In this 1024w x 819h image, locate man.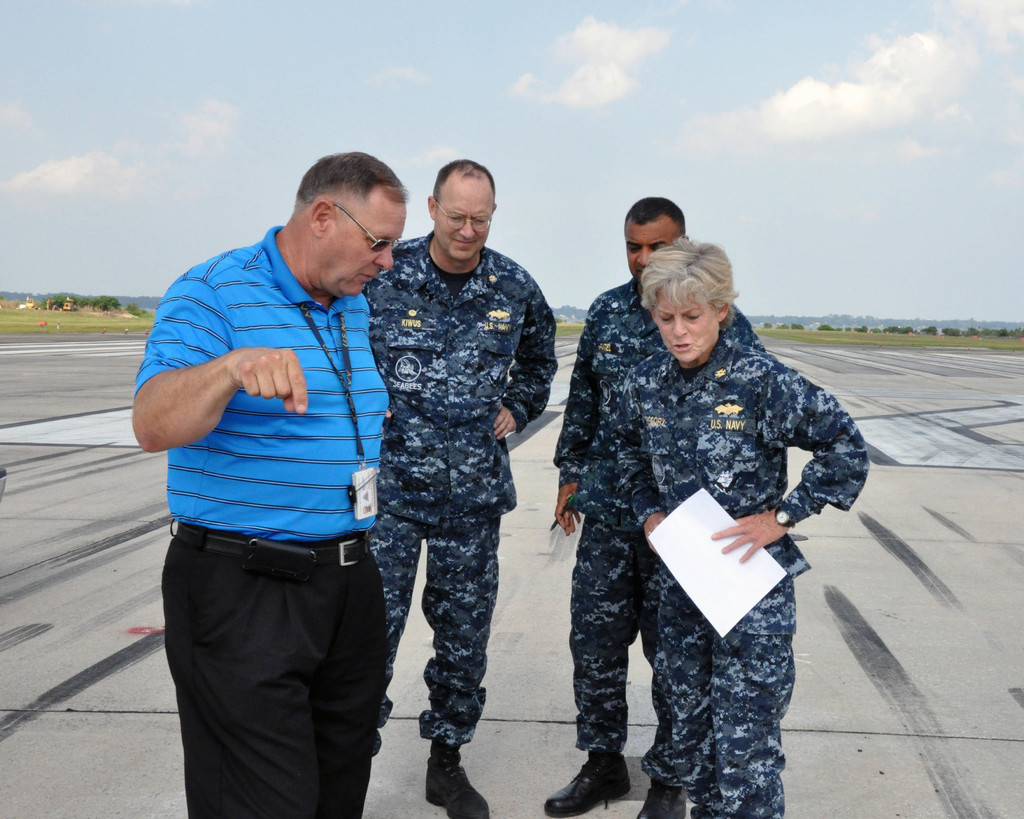
Bounding box: (left=129, top=154, right=426, bottom=818).
